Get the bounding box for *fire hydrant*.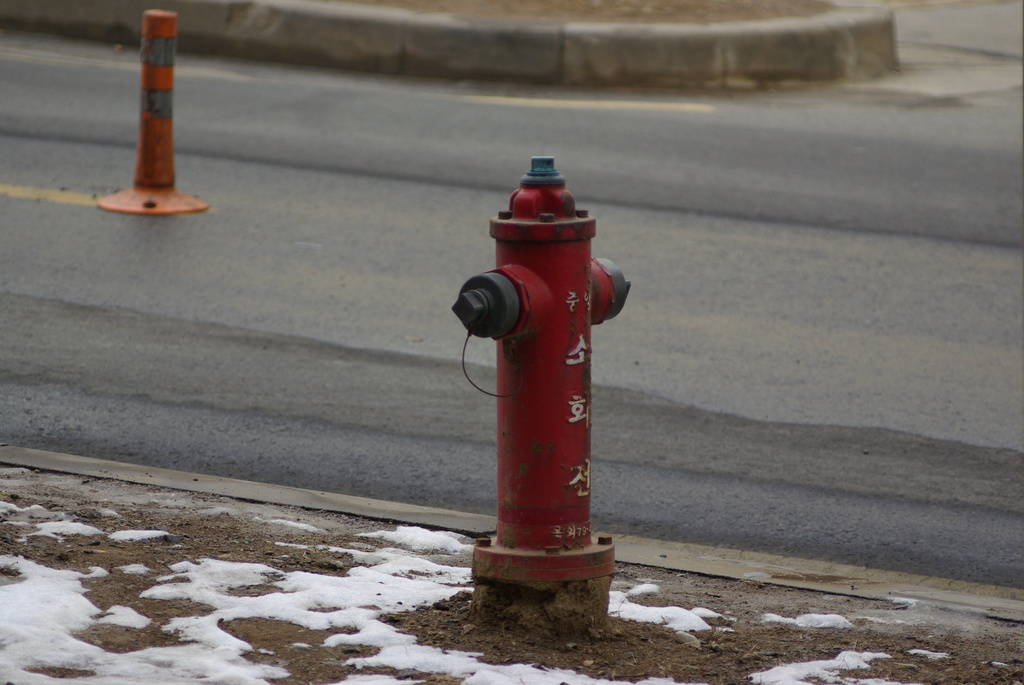
[456, 156, 630, 633].
